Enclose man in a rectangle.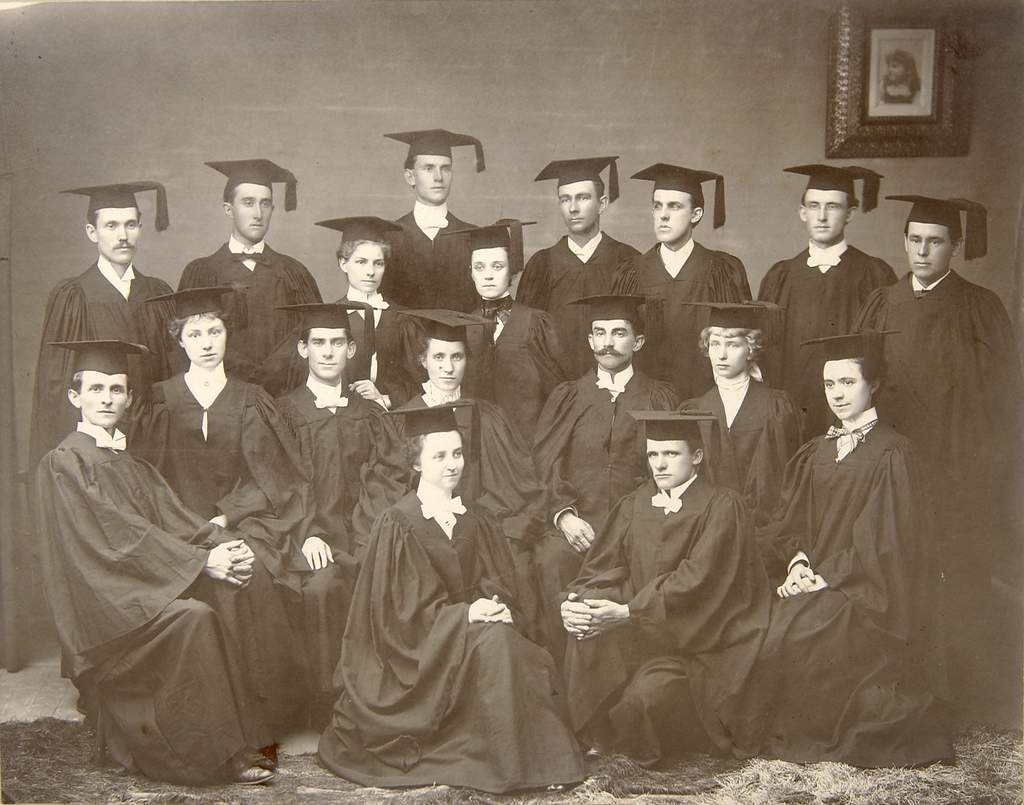
383, 303, 528, 552.
